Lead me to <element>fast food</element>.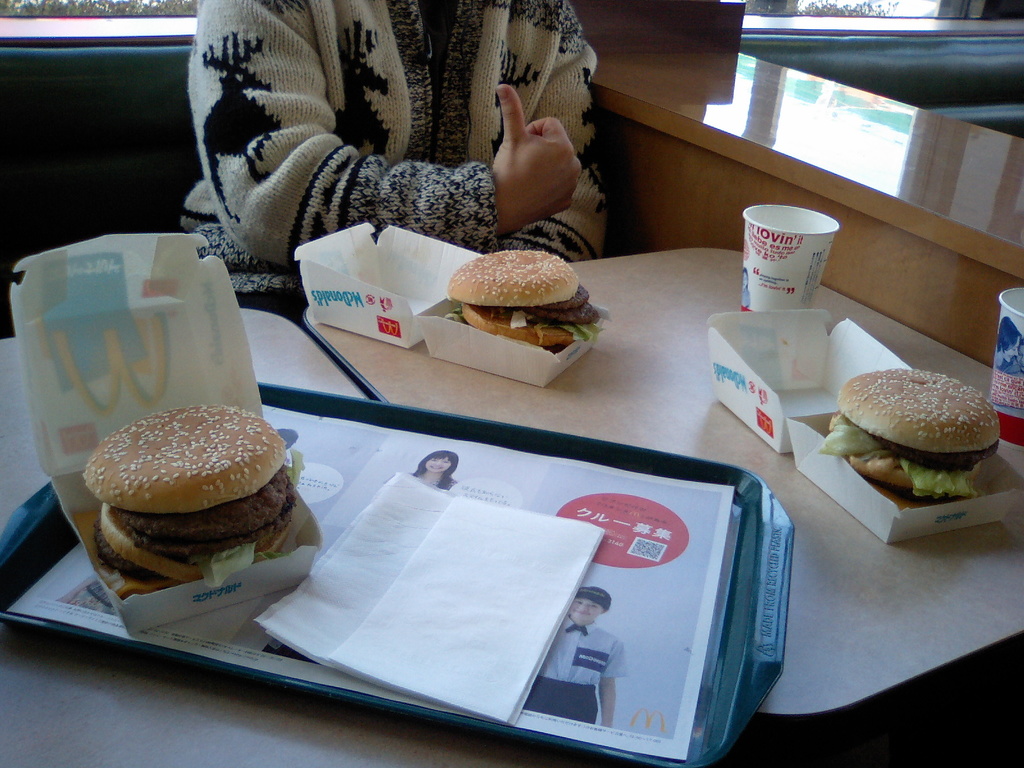
Lead to (left=433, top=232, right=600, bottom=370).
